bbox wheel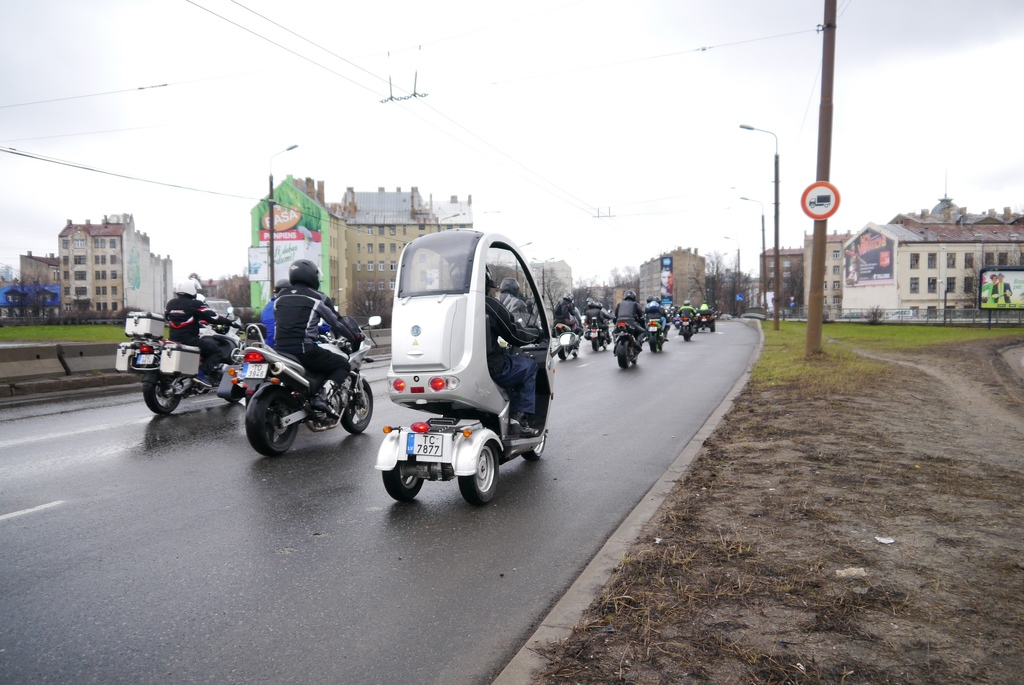
(458, 441, 495, 505)
